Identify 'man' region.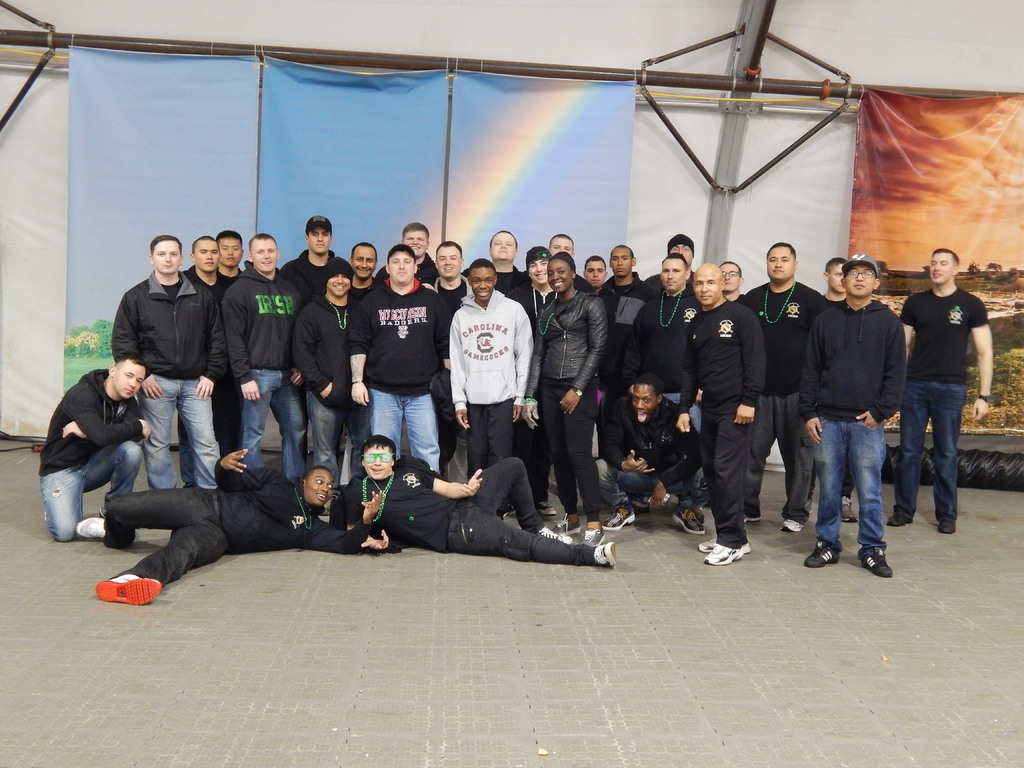
Region: 332,426,616,569.
